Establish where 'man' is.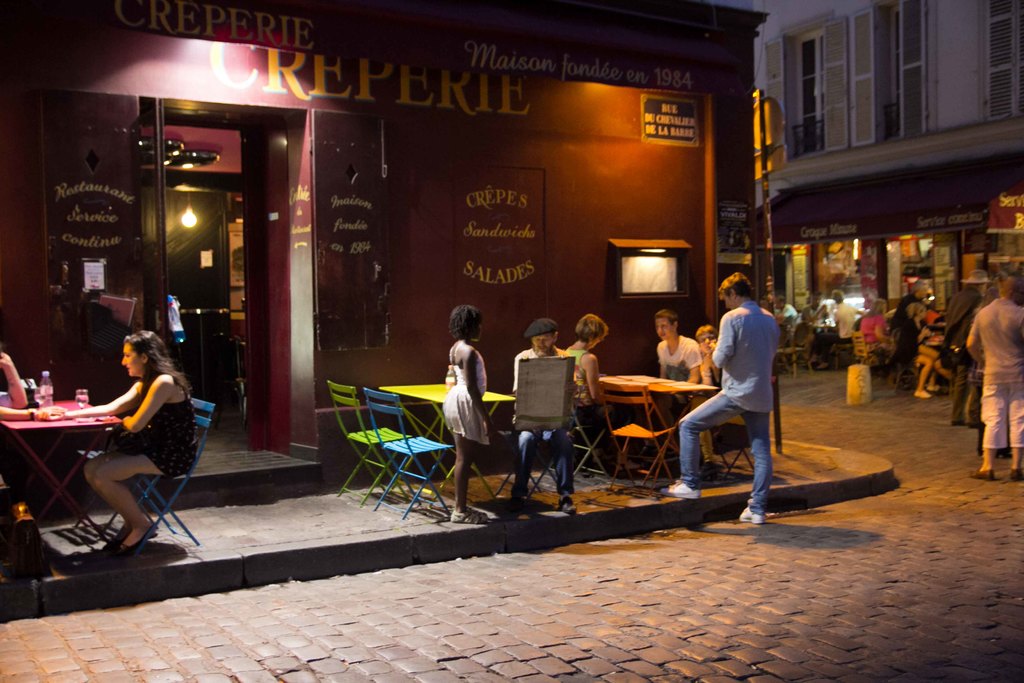
Established at x1=893 y1=283 x2=931 y2=325.
